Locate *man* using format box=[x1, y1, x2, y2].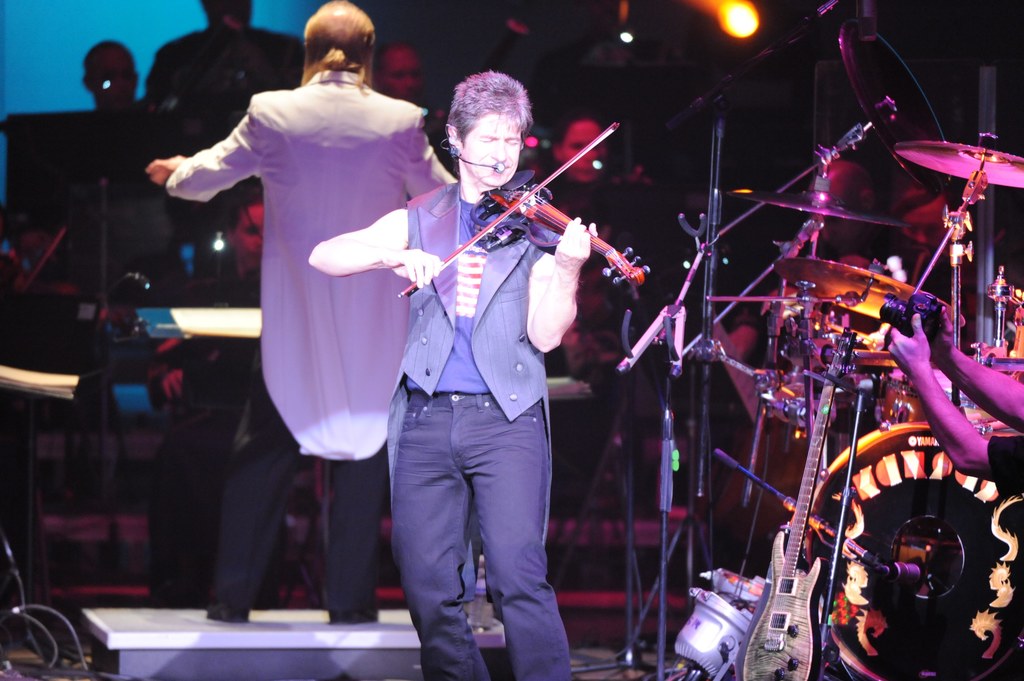
box=[142, 0, 469, 625].
